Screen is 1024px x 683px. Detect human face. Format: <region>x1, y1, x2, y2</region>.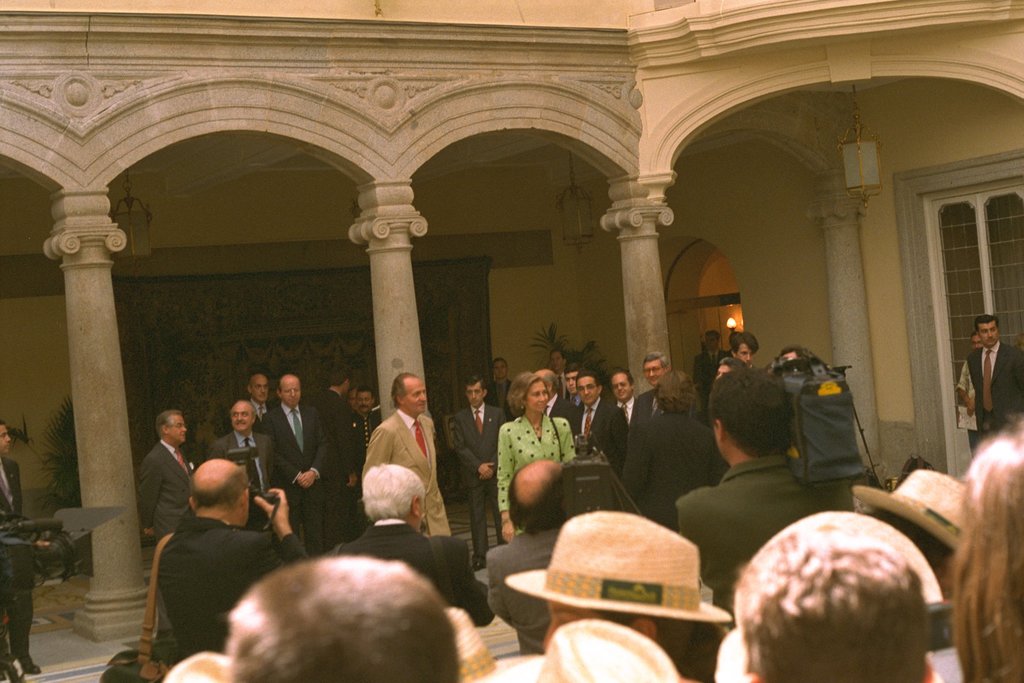
<region>0, 424, 9, 451</region>.
